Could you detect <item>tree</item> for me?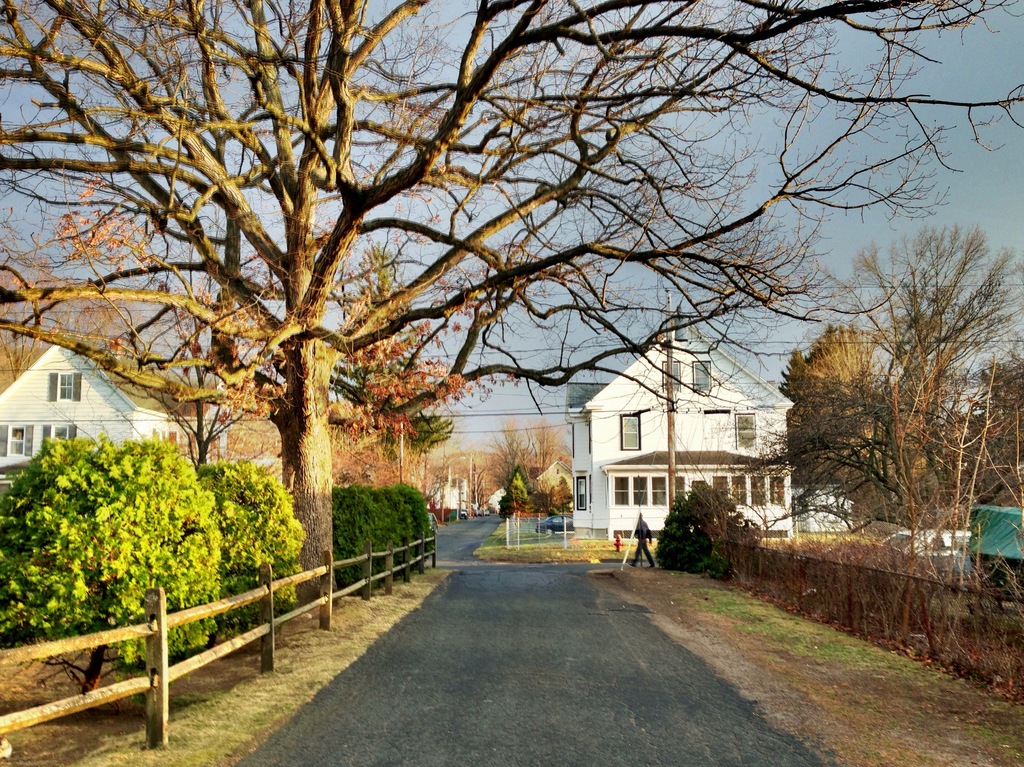
Detection result: box=[780, 317, 876, 462].
